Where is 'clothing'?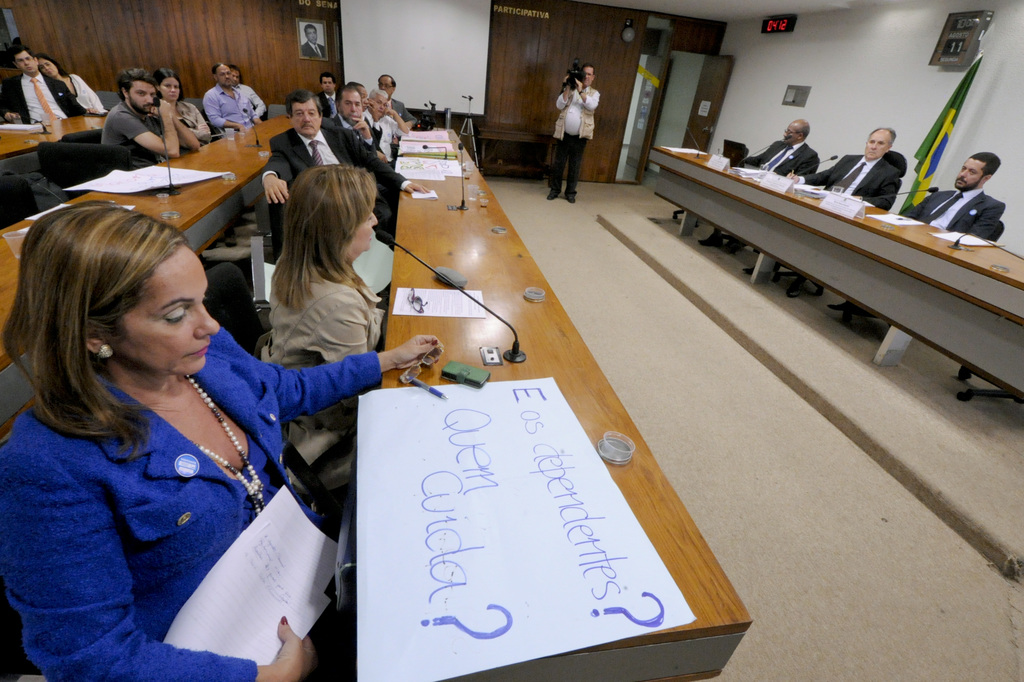
box(7, 76, 95, 129).
